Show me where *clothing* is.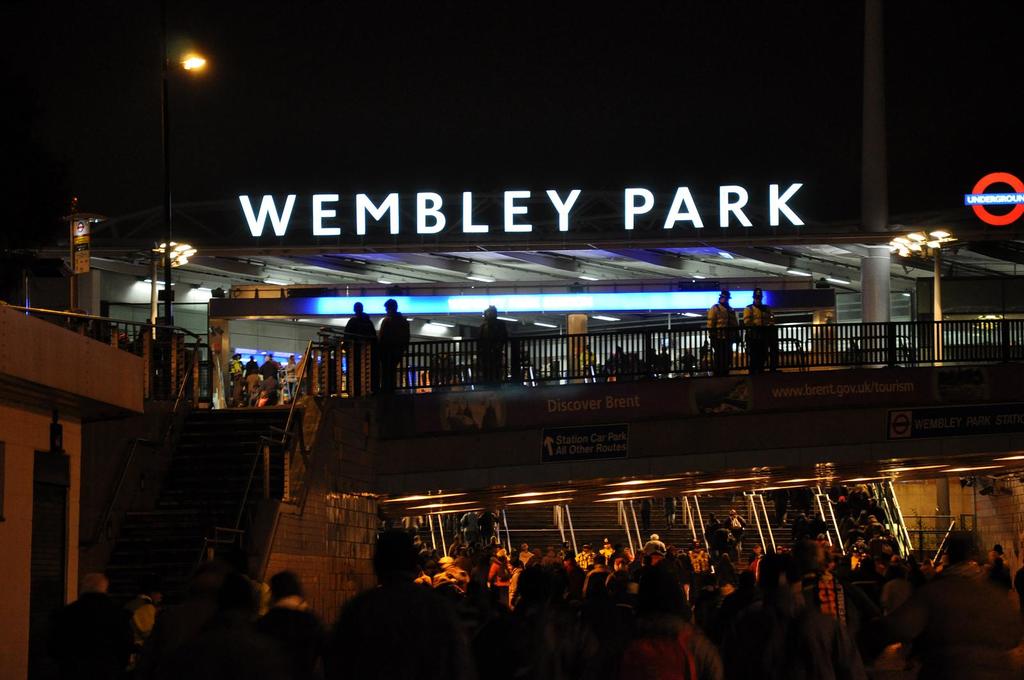
*clothing* is at region(227, 357, 248, 407).
